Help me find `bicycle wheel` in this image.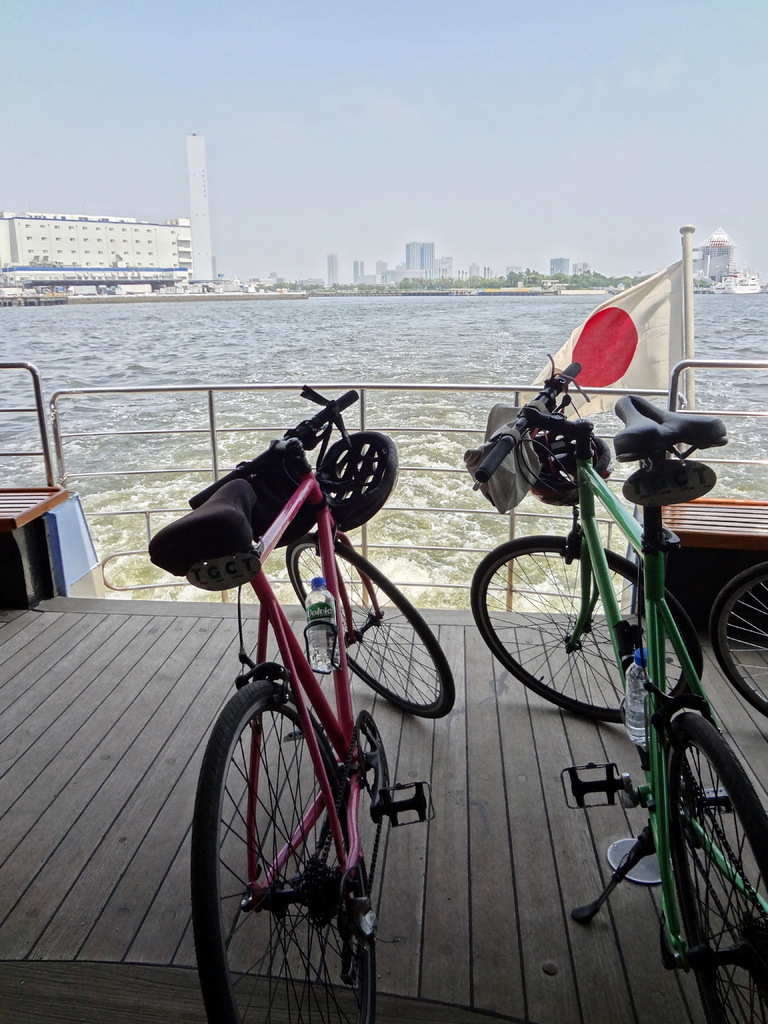
Found it: left=709, top=561, right=767, bottom=713.
